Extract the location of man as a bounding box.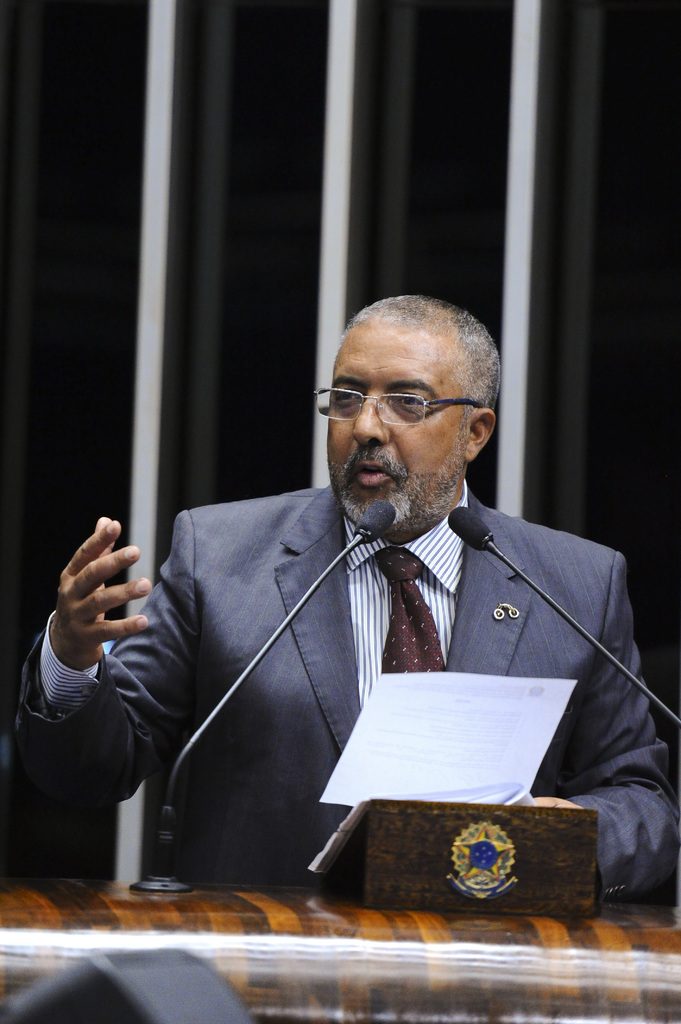
89:291:656:906.
